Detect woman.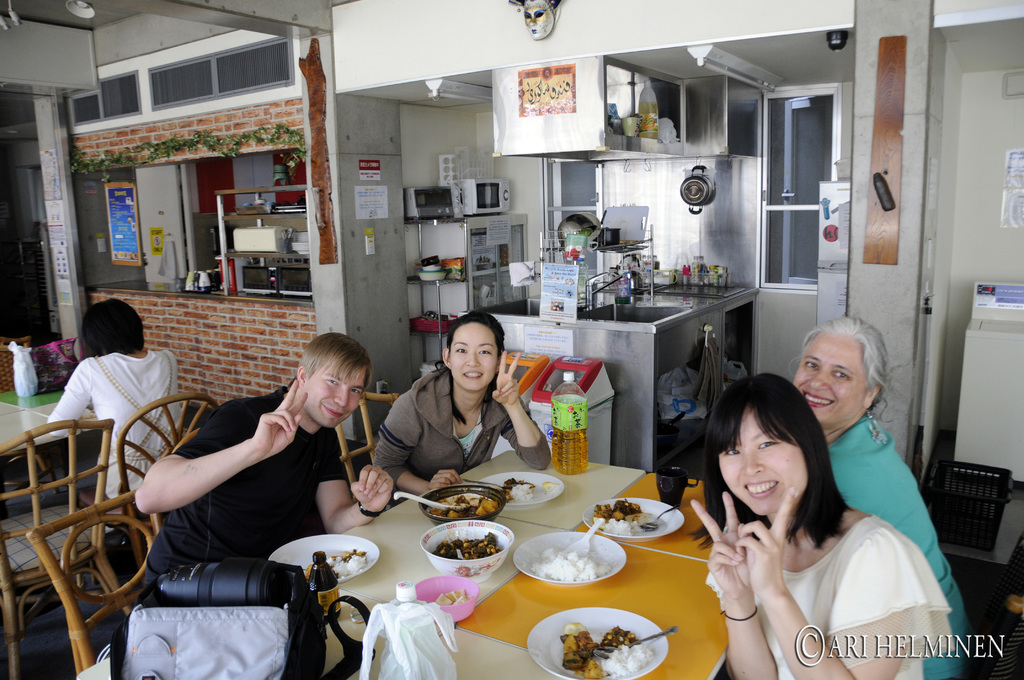
Detected at bbox(374, 306, 557, 503).
